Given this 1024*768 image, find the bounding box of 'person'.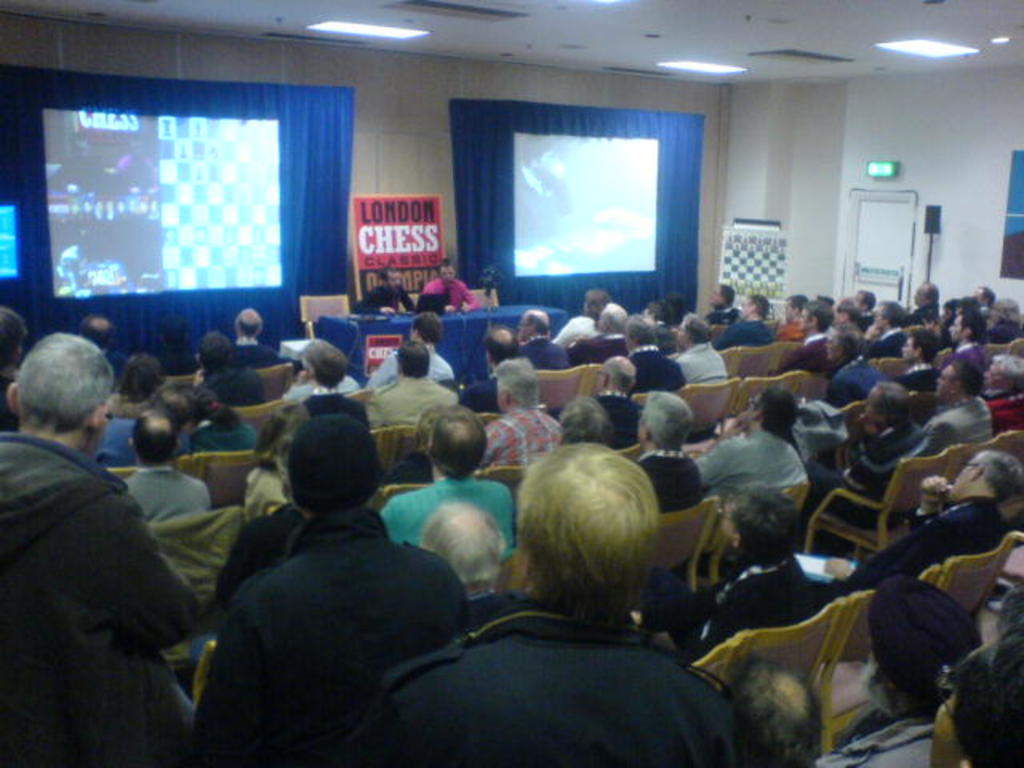
<region>118, 405, 218, 528</region>.
